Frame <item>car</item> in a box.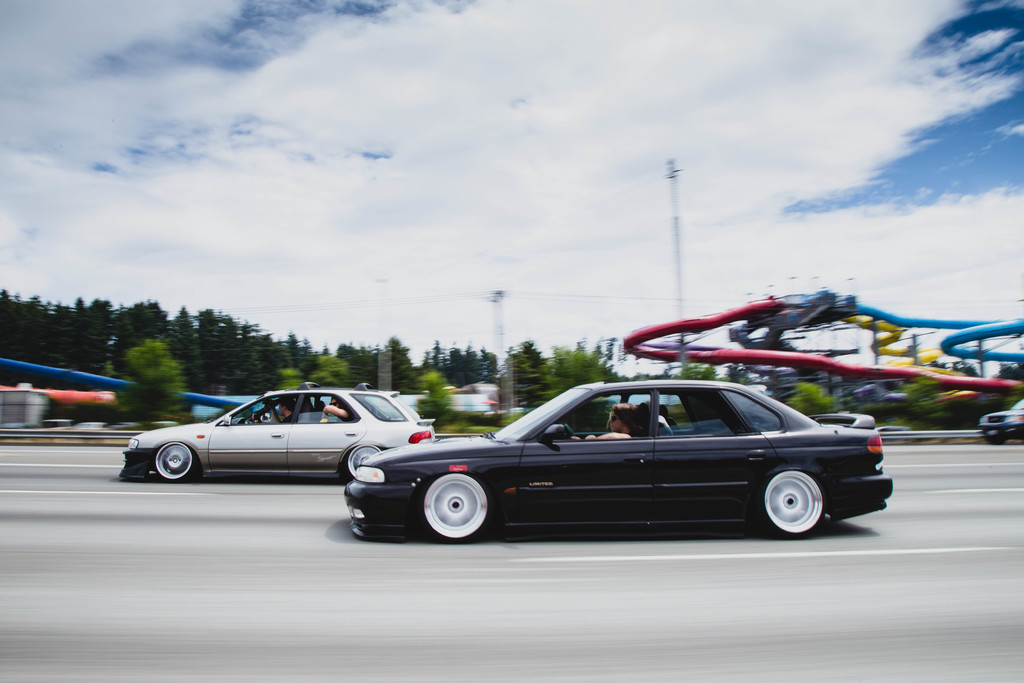
[x1=357, y1=376, x2=890, y2=547].
